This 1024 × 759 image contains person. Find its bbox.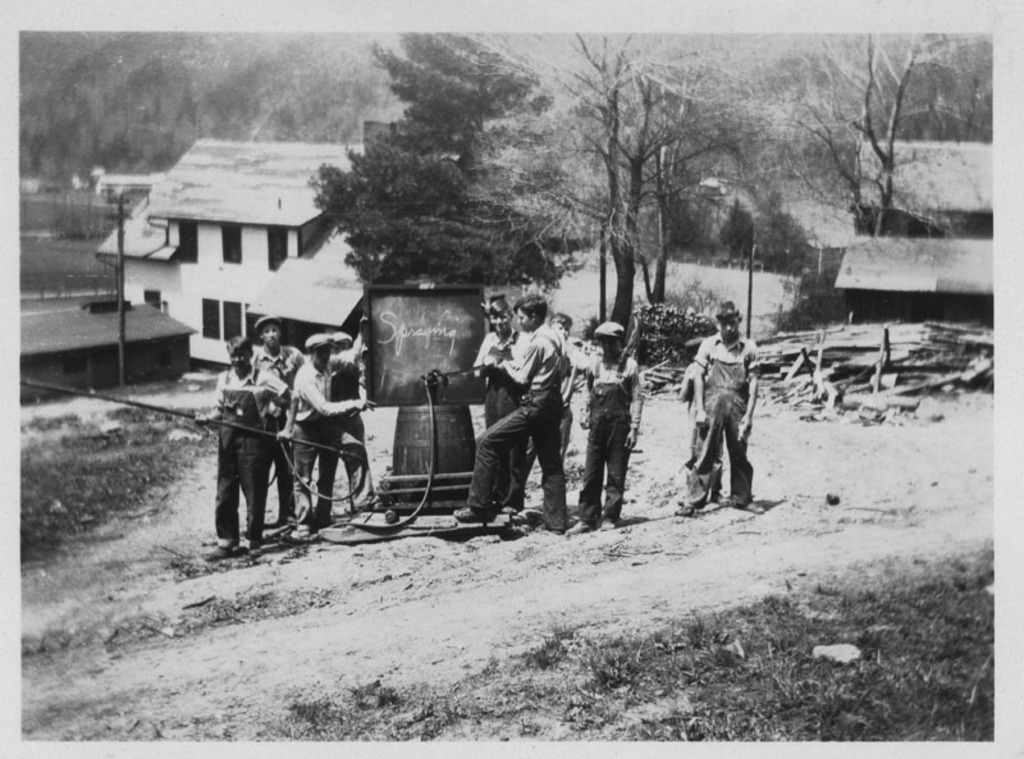
(472,287,520,526).
